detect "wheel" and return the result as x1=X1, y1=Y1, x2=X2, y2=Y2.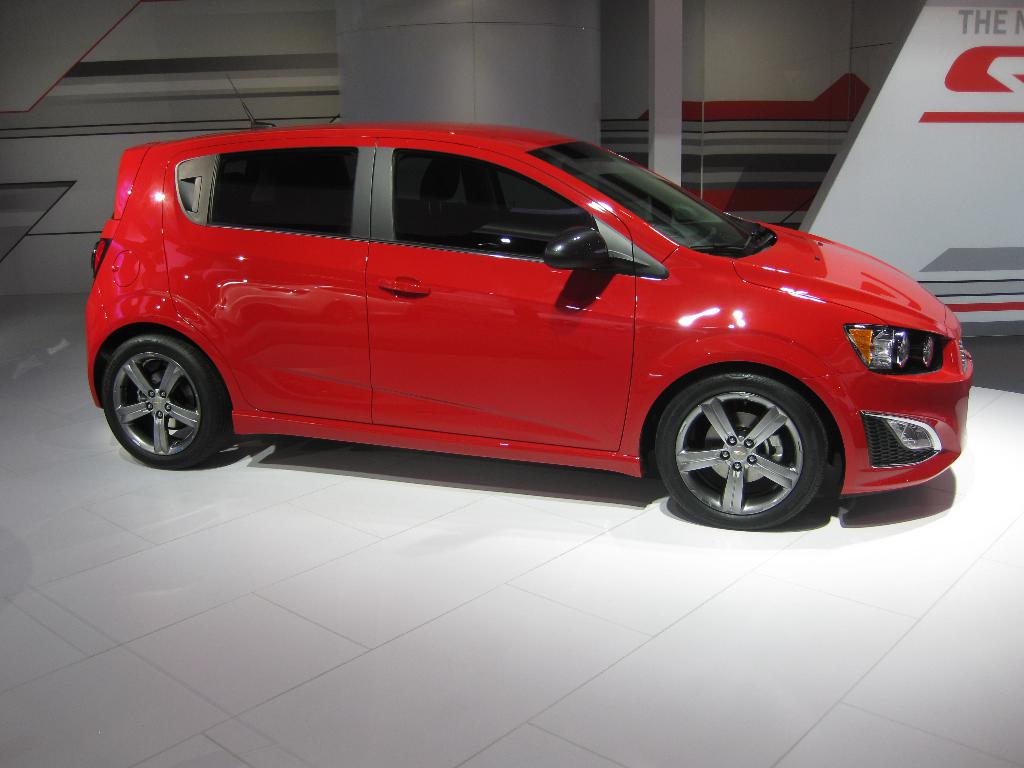
x1=652, y1=364, x2=845, y2=522.
